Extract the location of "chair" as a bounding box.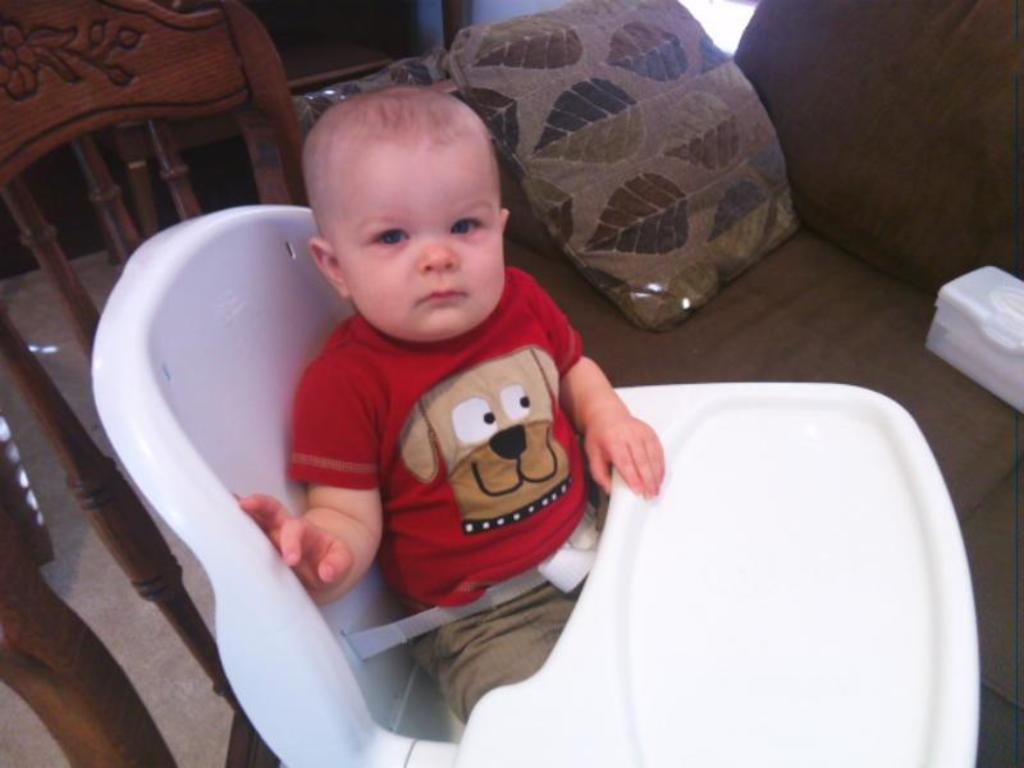
[0, 0, 301, 767].
